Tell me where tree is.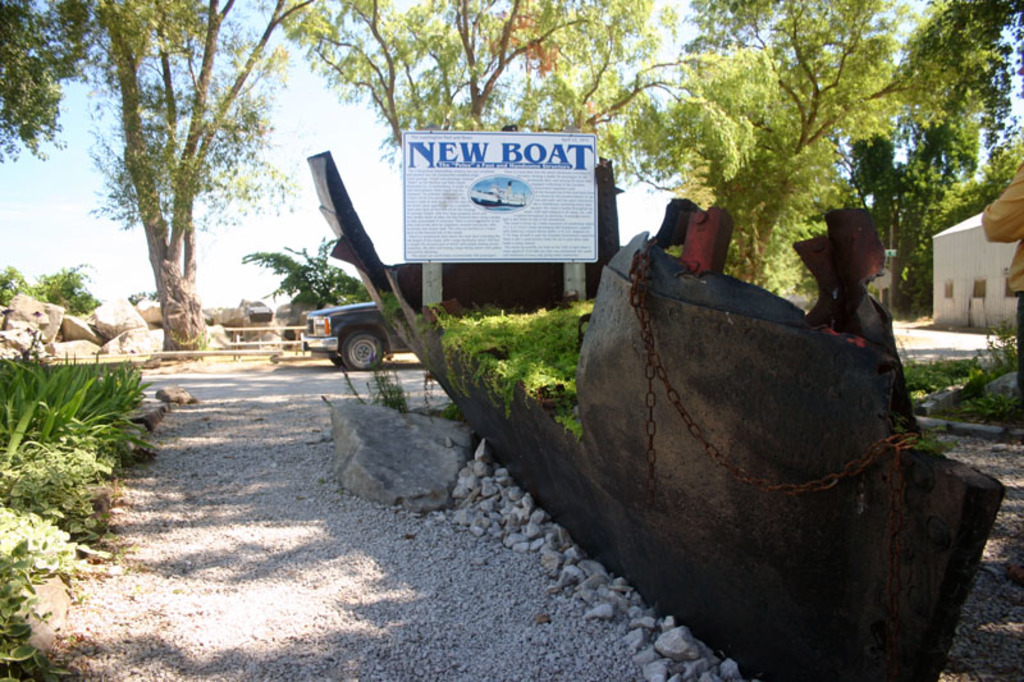
tree is at (909, 128, 1023, 303).
